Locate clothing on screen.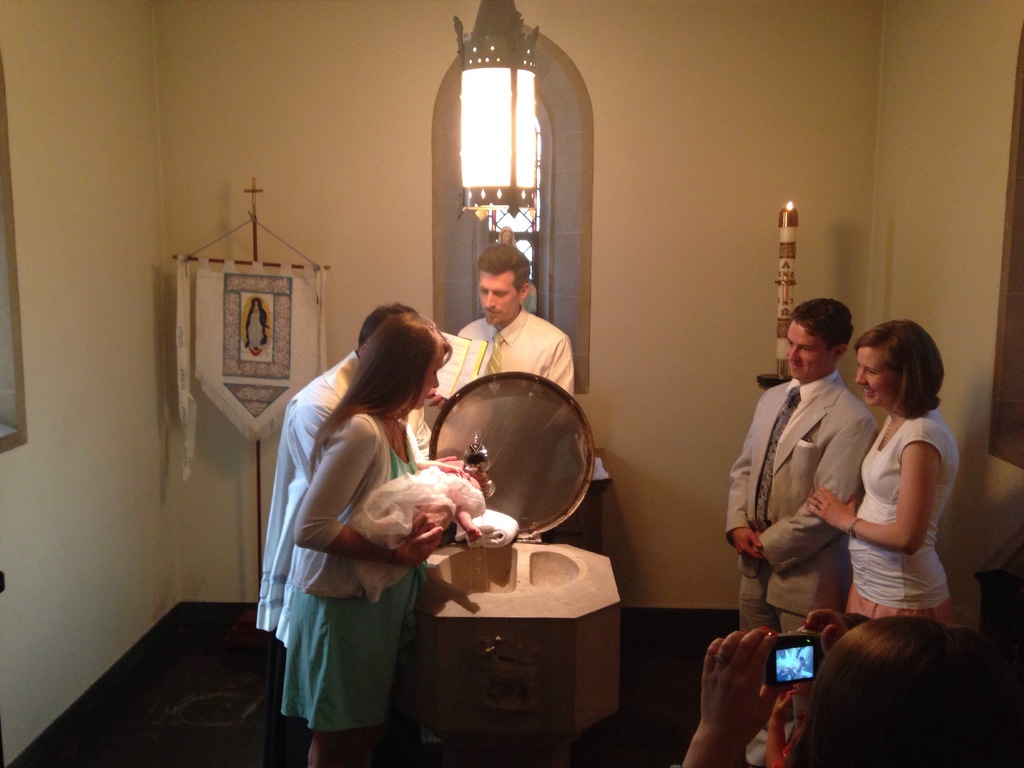
On screen at <box>280,405,420,725</box>.
